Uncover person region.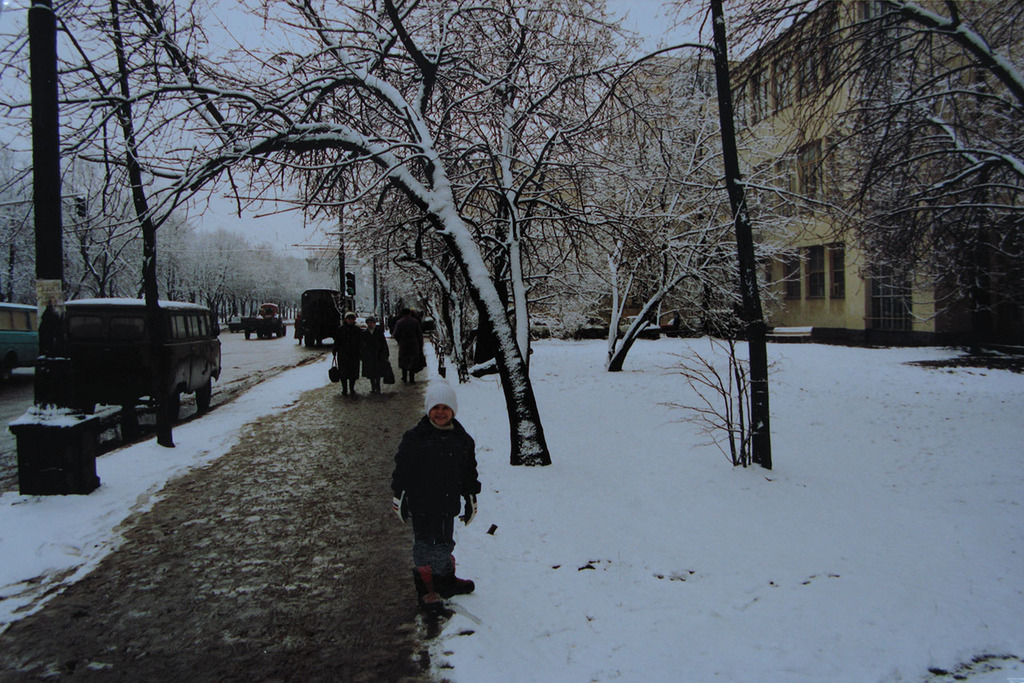
Uncovered: box=[385, 387, 474, 610].
